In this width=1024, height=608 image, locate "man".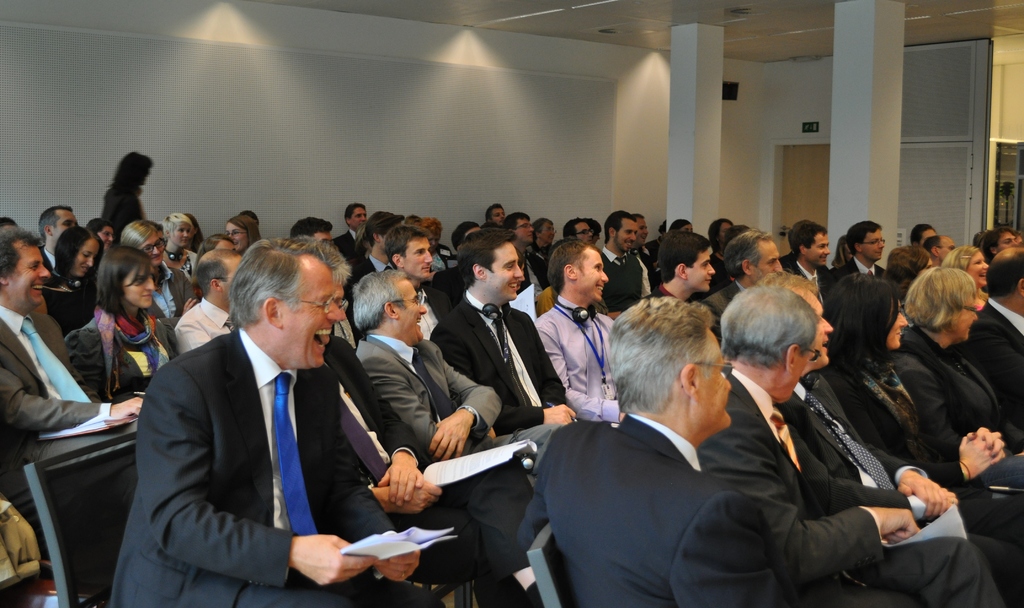
Bounding box: region(700, 280, 1014, 607).
